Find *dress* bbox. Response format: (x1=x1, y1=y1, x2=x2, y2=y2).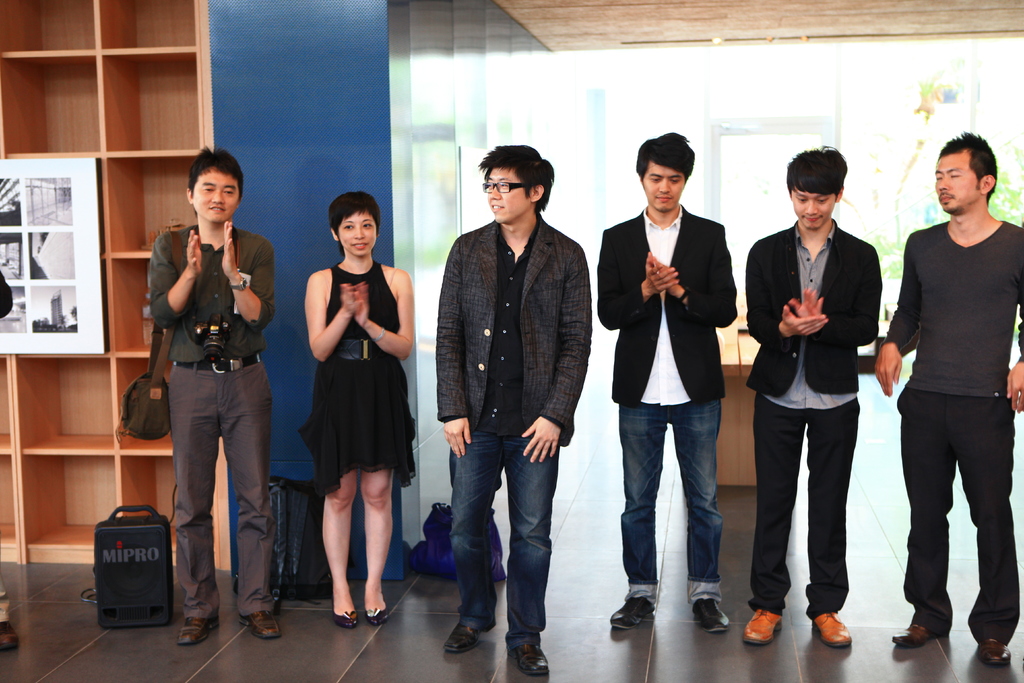
(x1=300, y1=259, x2=419, y2=497).
